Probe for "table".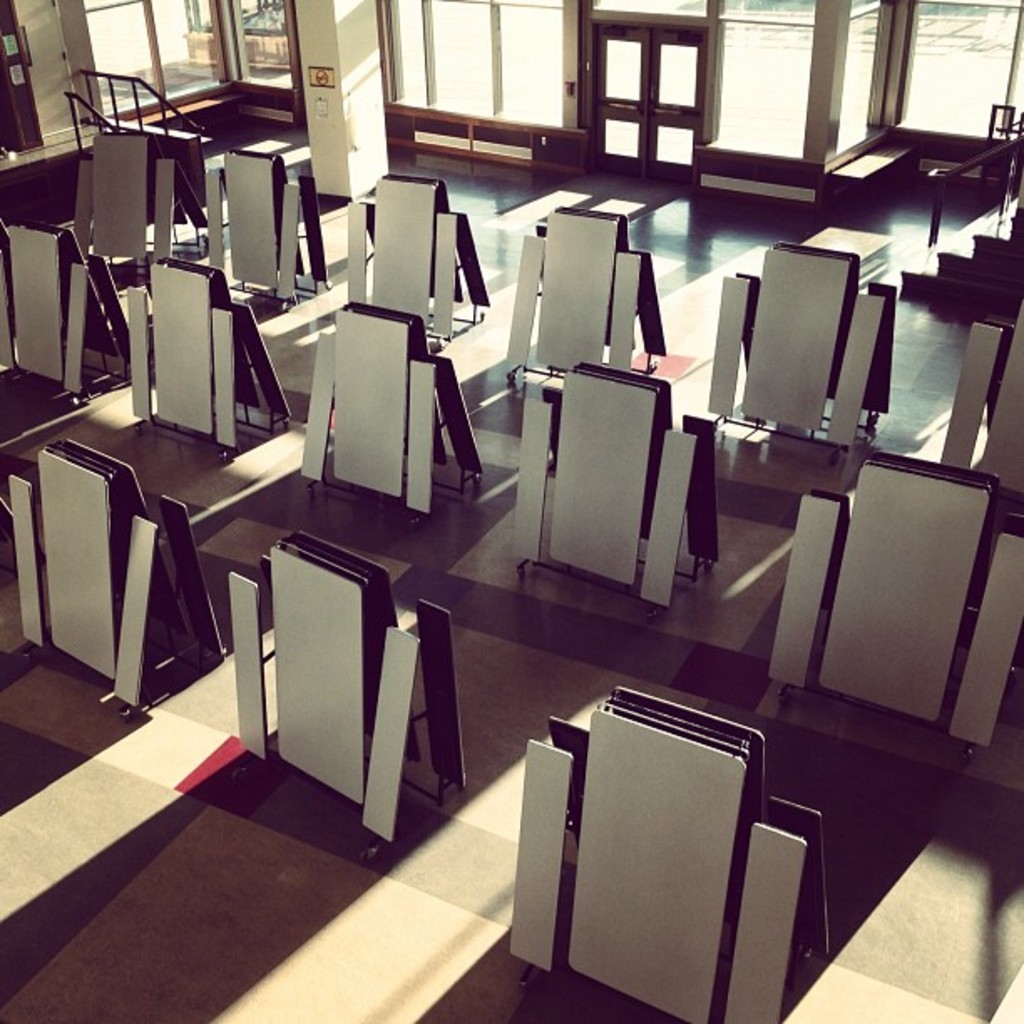
Probe result: BBox(566, 684, 768, 1022).
